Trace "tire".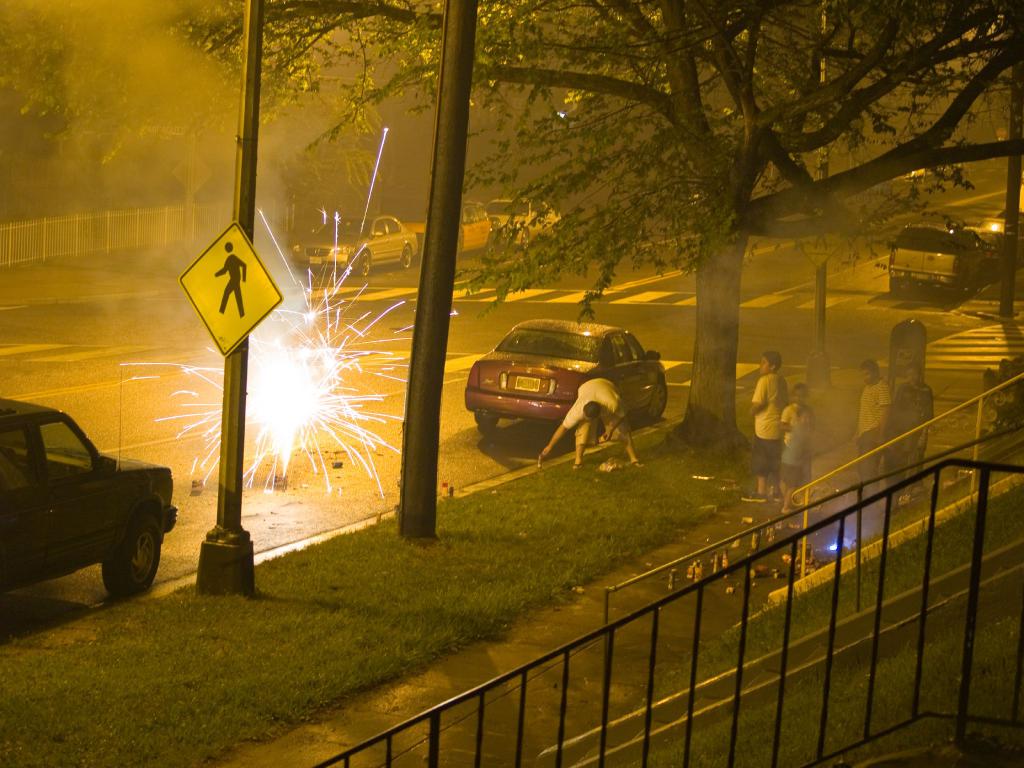
Traced to <box>100,512,161,595</box>.
